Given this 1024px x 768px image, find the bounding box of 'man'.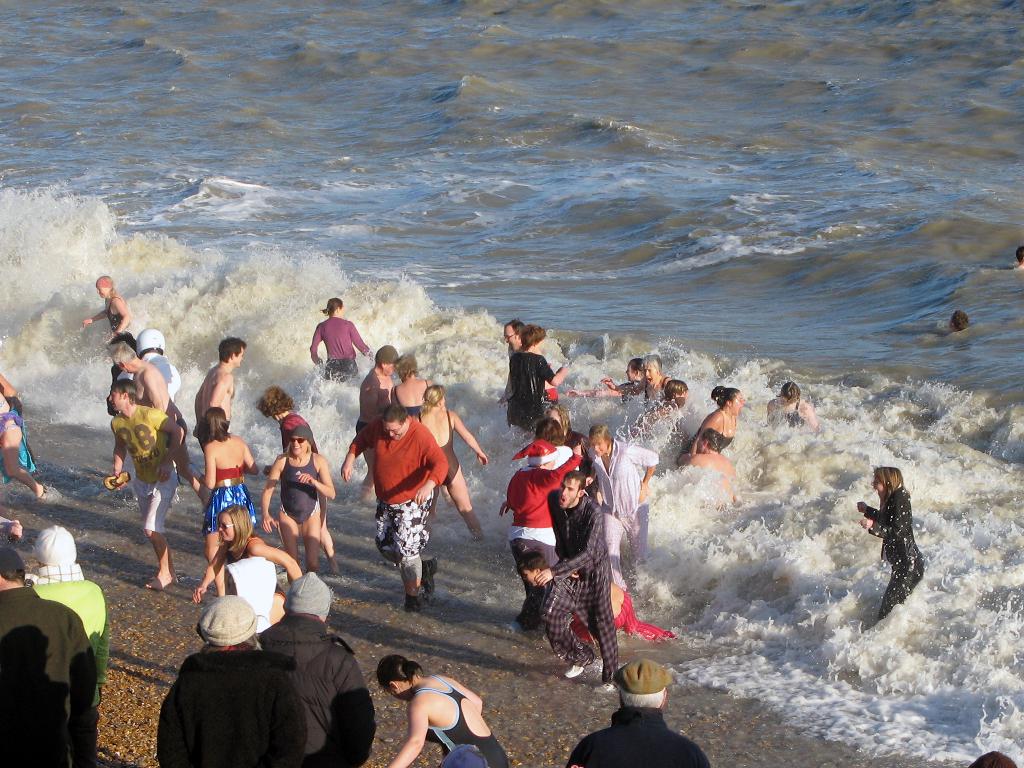
region(353, 386, 454, 621).
